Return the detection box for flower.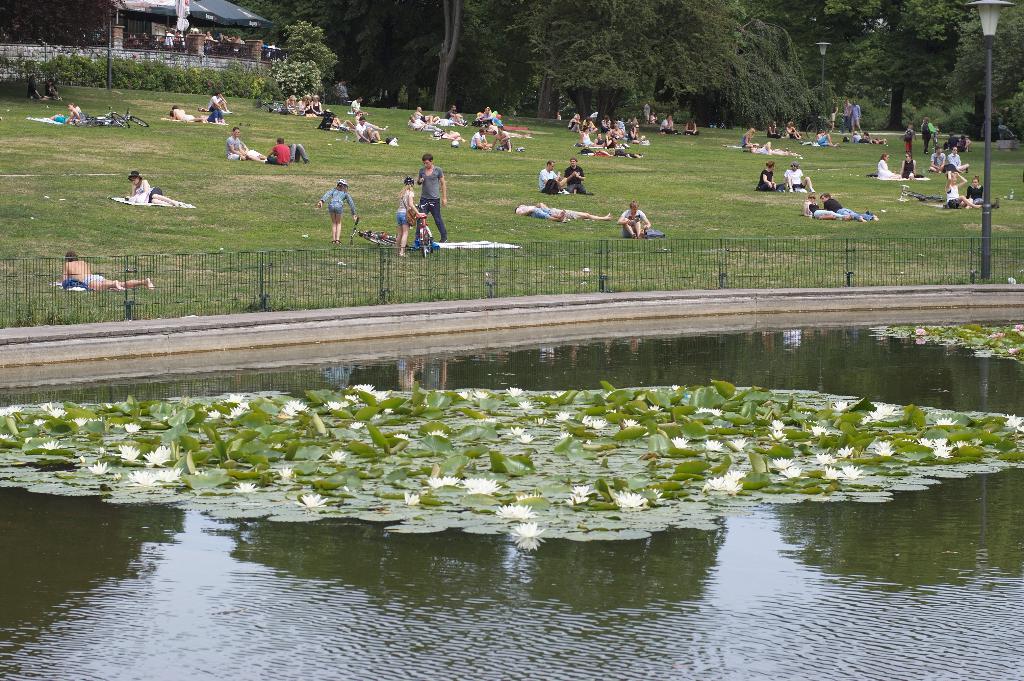
left=1006, top=413, right=1022, bottom=425.
